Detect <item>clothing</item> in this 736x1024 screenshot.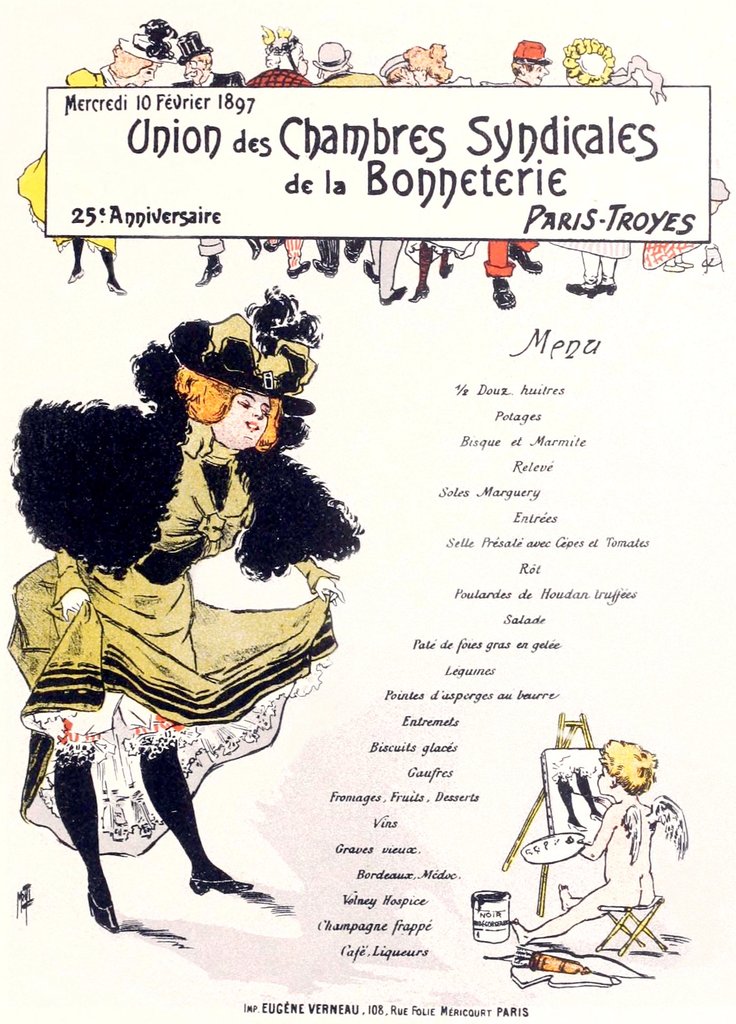
Detection: [478,78,538,286].
